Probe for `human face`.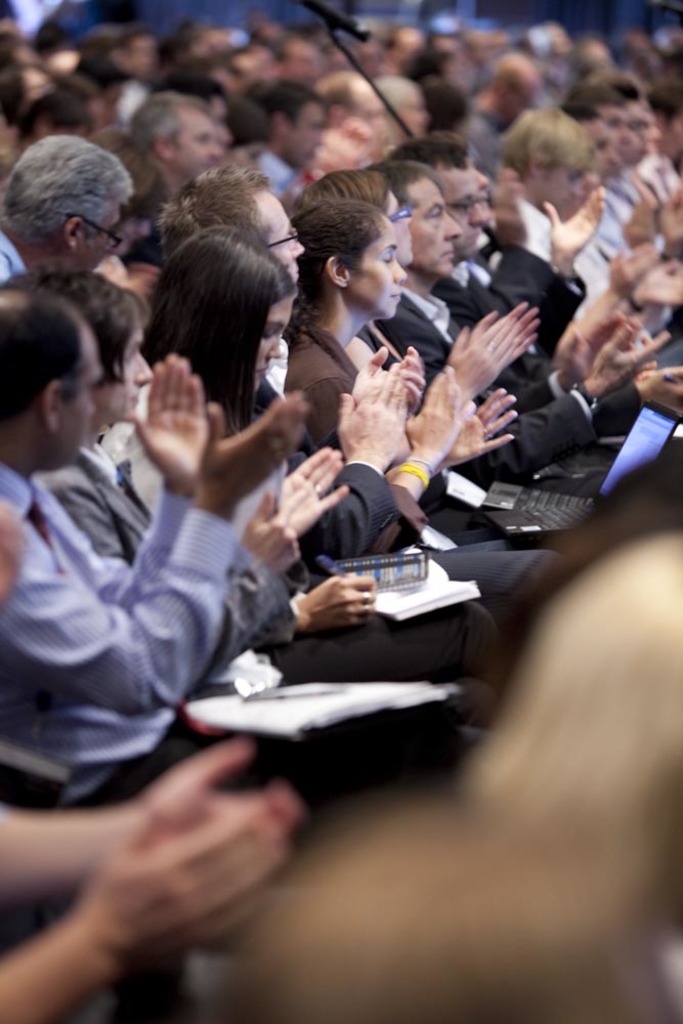
Probe result: 254 190 303 279.
